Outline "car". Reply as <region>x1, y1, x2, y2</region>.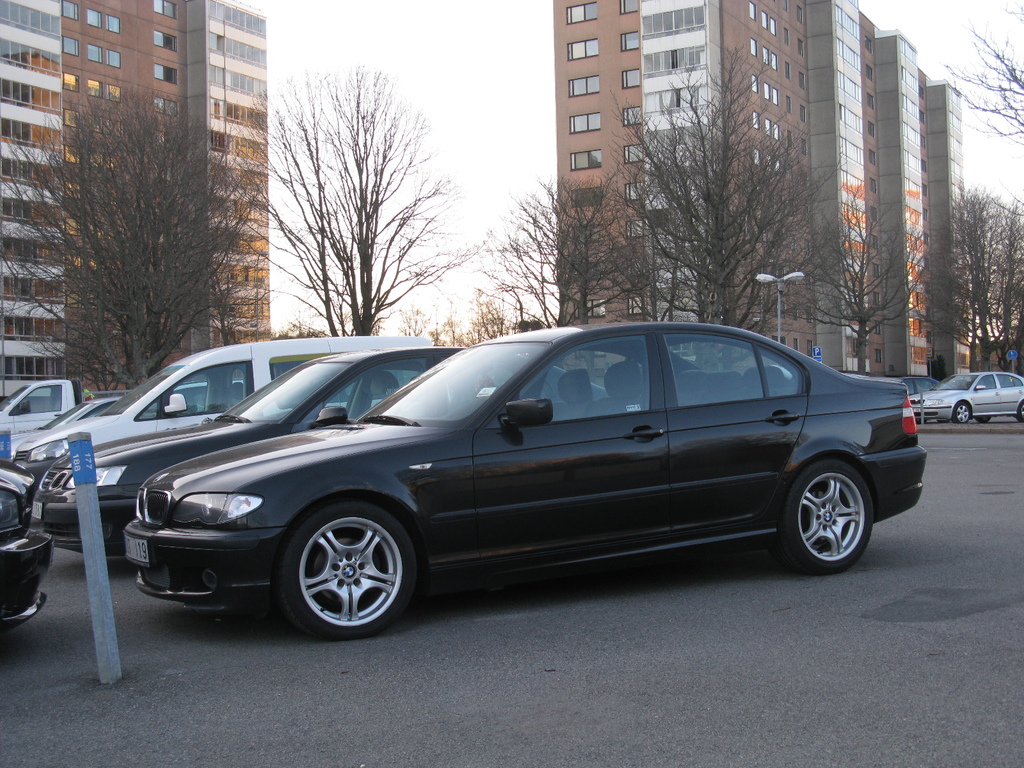
<region>908, 368, 1023, 422</region>.
